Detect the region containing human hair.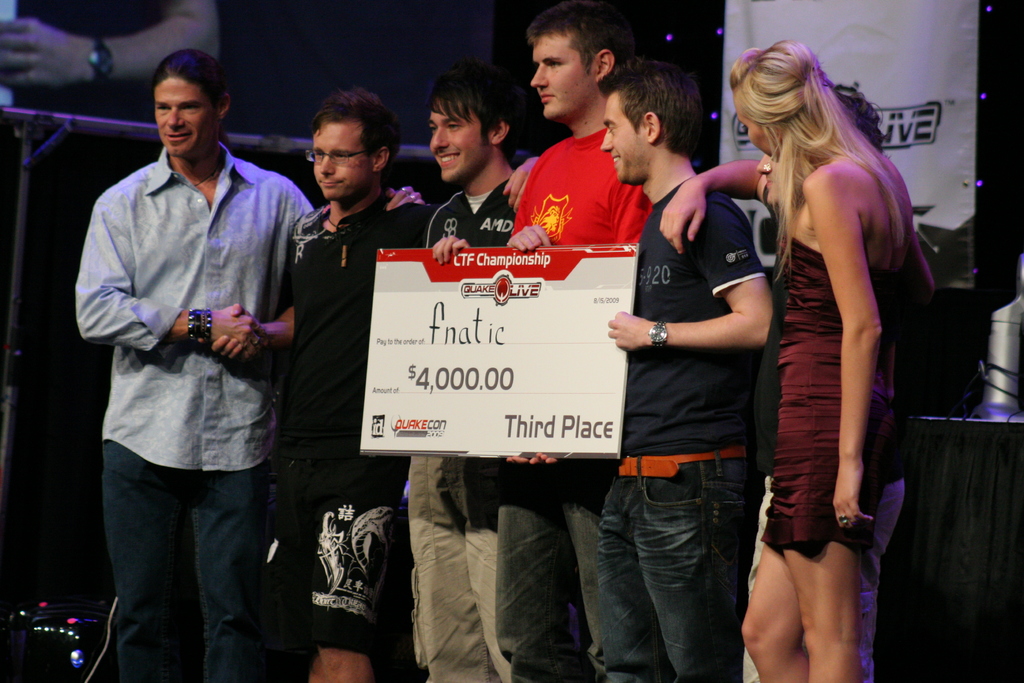
<bbox>526, 0, 641, 92</bbox>.
